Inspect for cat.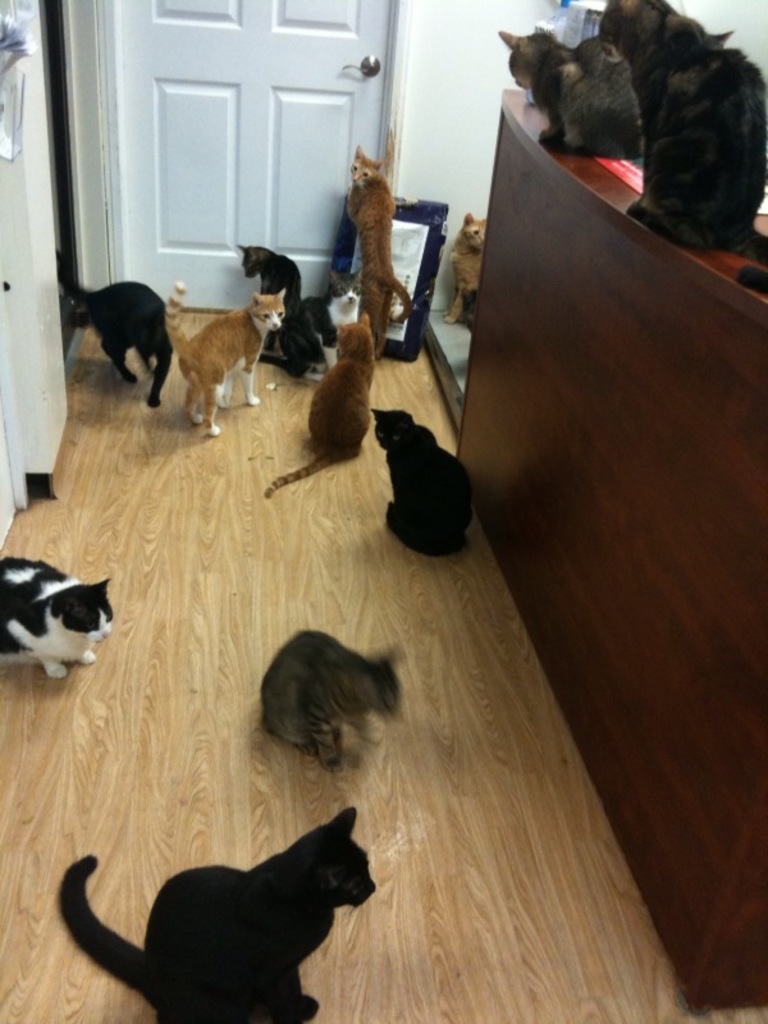
Inspection: box=[255, 634, 410, 771].
